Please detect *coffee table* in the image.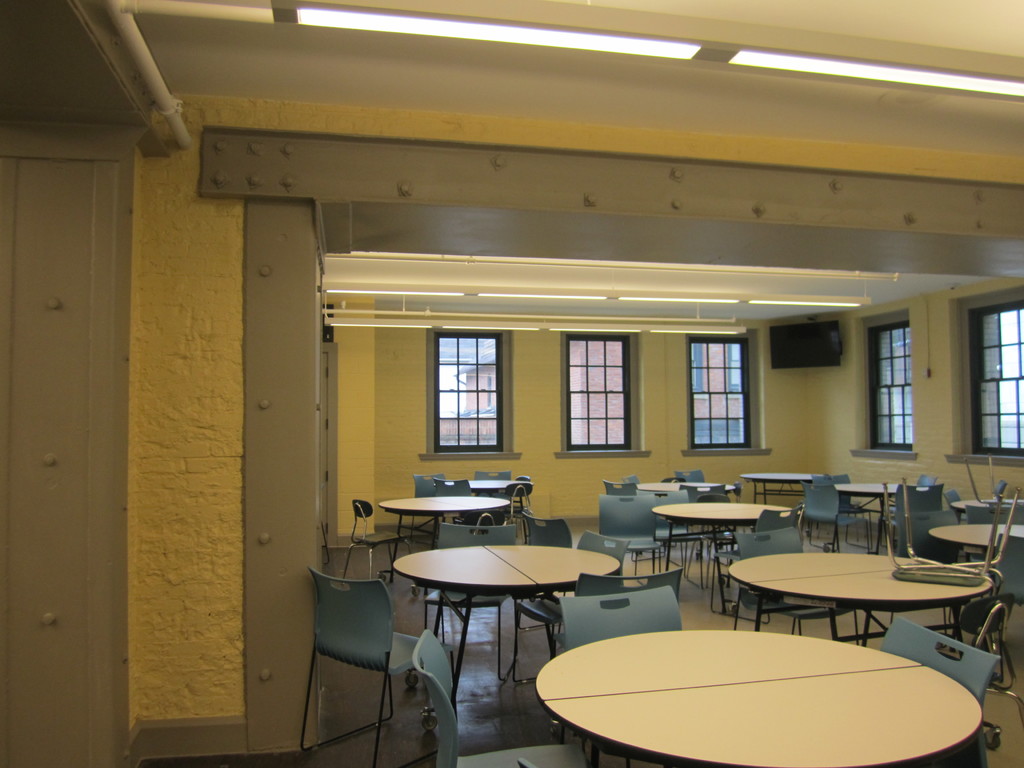
[left=932, top=524, right=1023, bottom=564].
